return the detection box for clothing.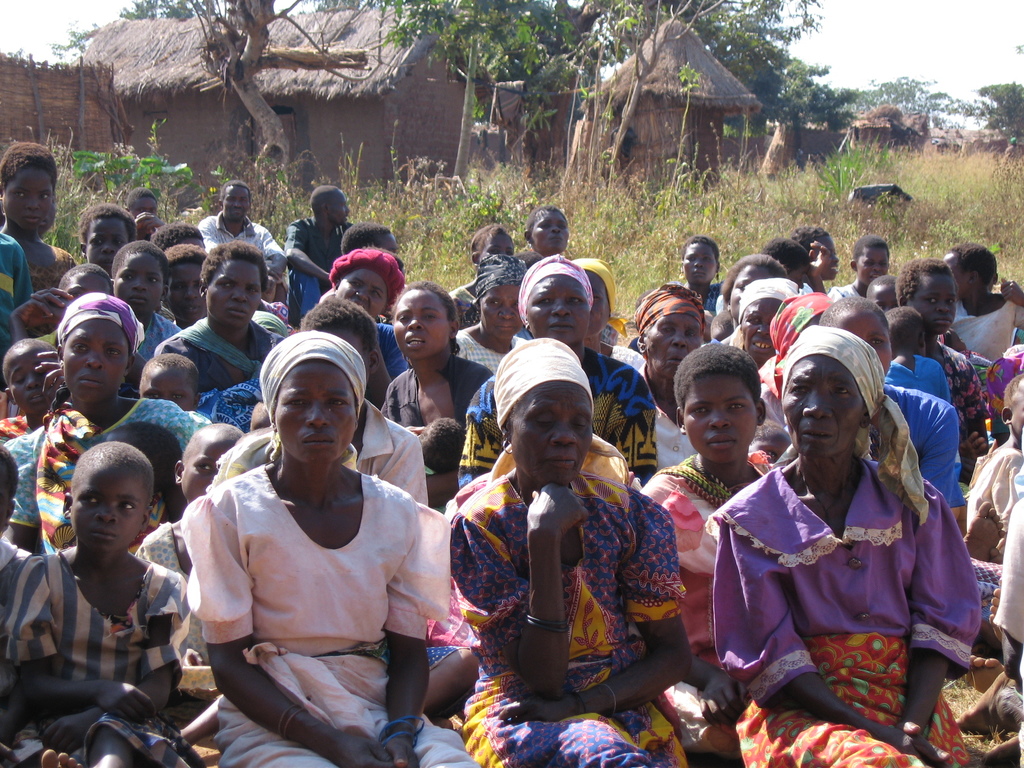
[left=992, top=508, right=1023, bottom=759].
